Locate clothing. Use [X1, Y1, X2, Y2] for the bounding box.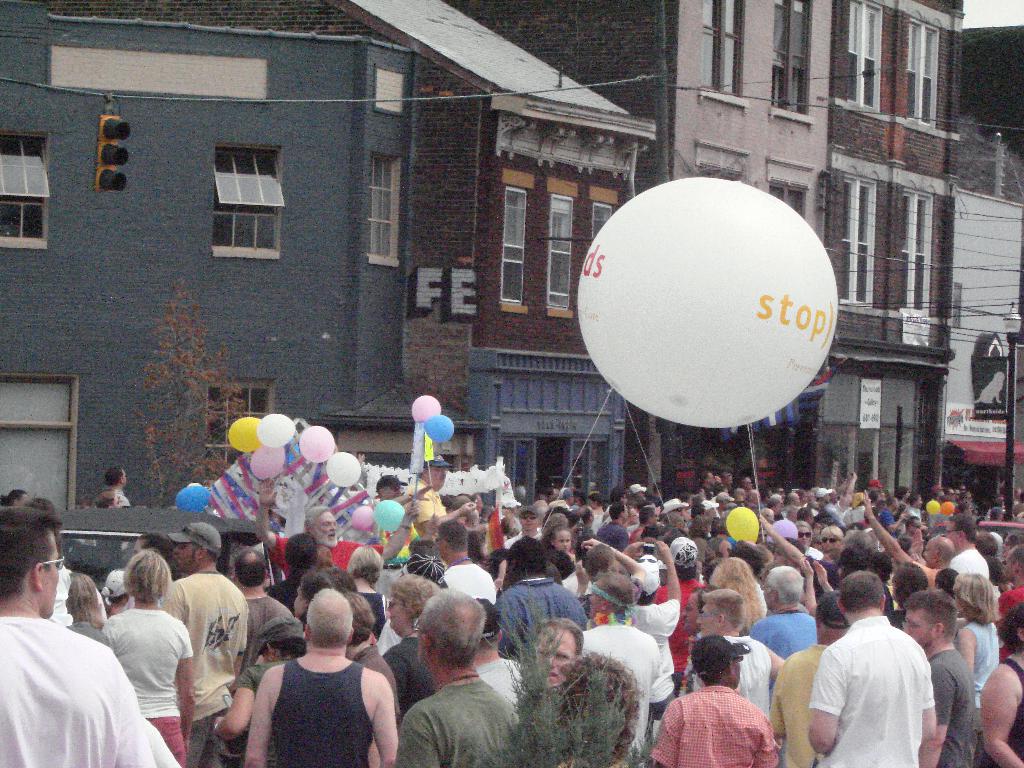
[956, 548, 986, 575].
